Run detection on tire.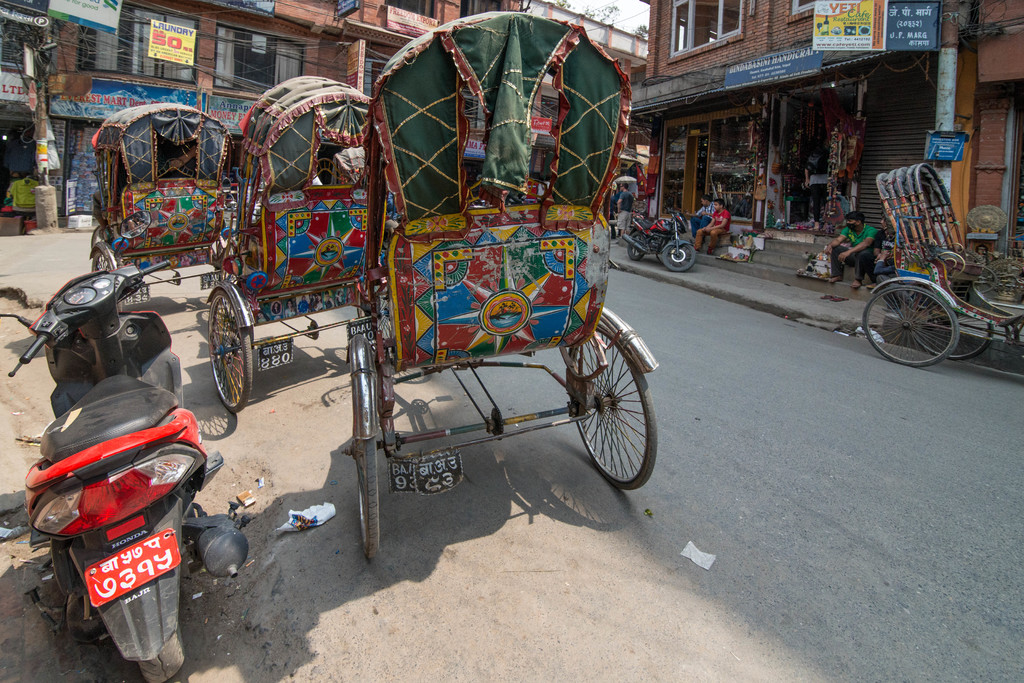
Result: <bbox>136, 623, 186, 682</bbox>.
